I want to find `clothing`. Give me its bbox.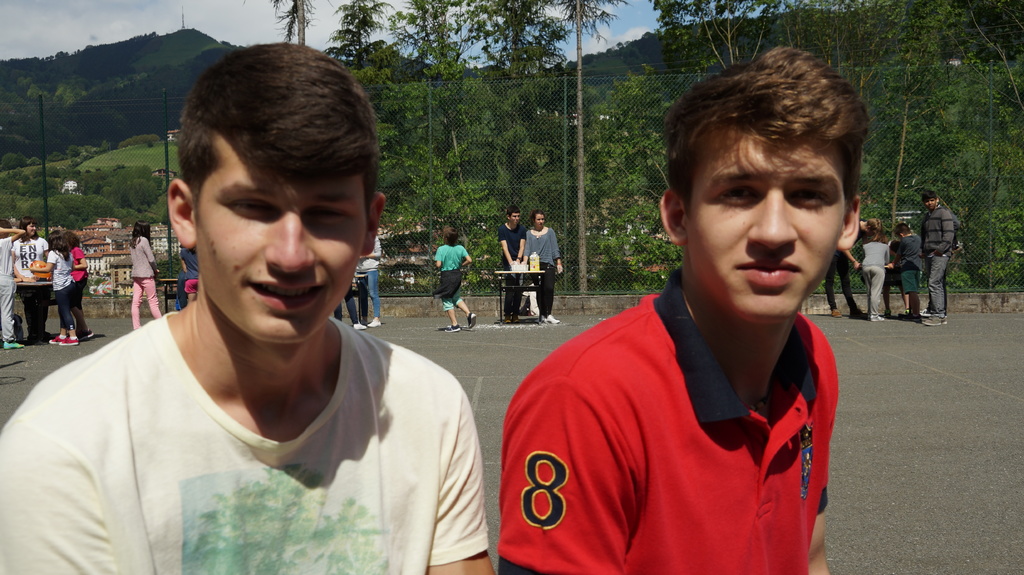
detection(438, 240, 460, 315).
